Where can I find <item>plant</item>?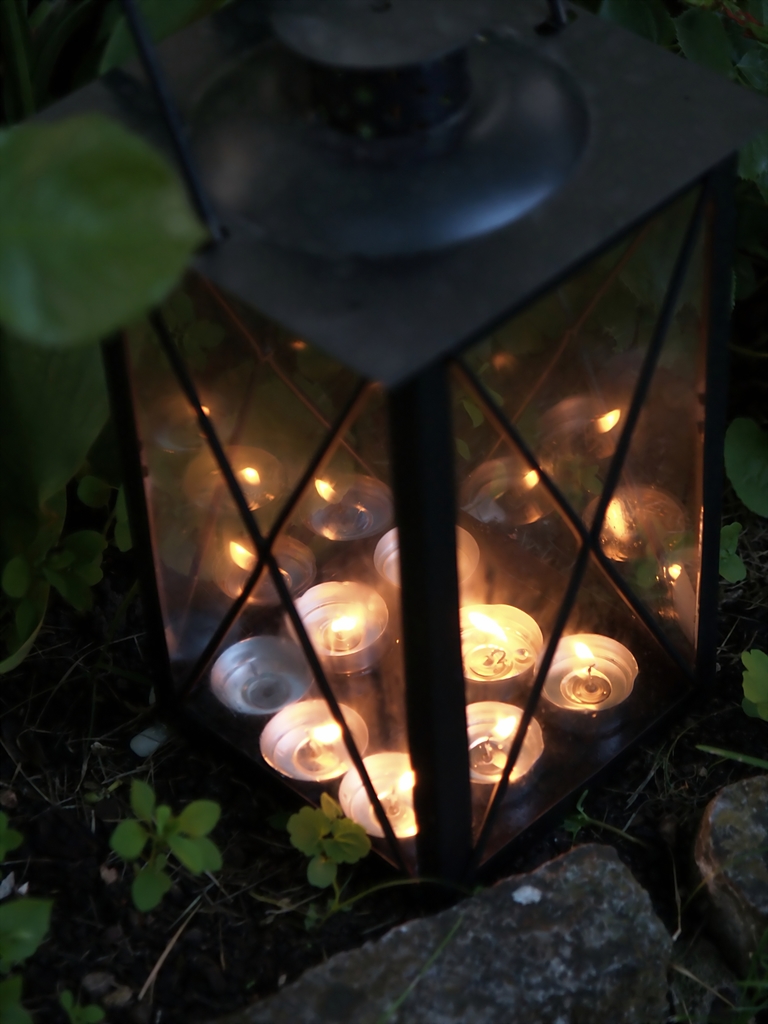
You can find it at 0 83 224 388.
